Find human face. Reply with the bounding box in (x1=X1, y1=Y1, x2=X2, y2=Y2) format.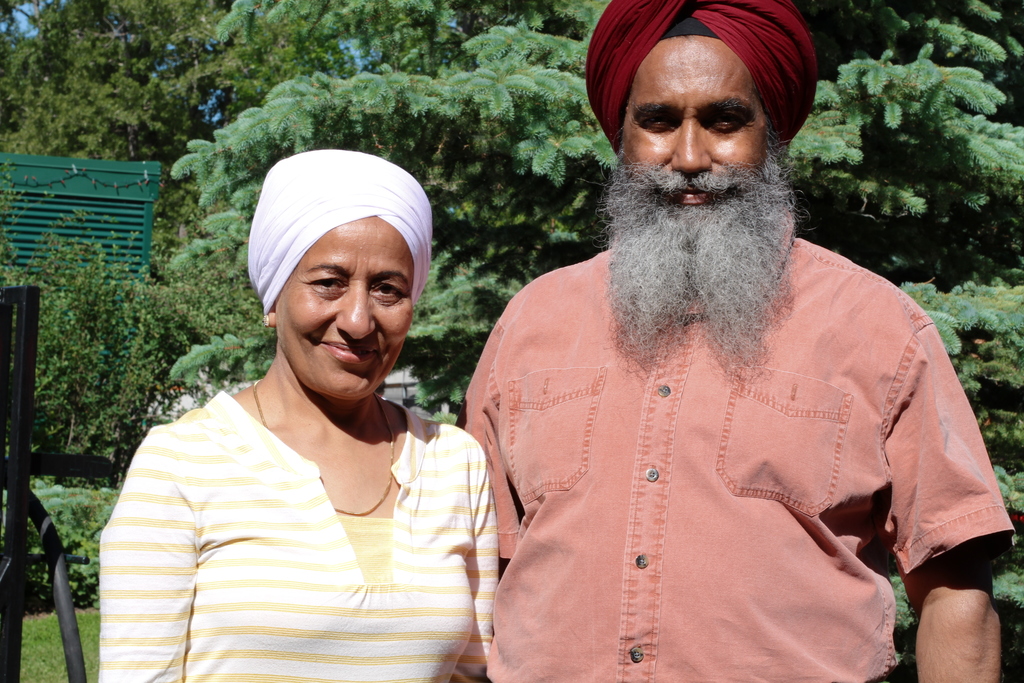
(x1=623, y1=42, x2=762, y2=213).
